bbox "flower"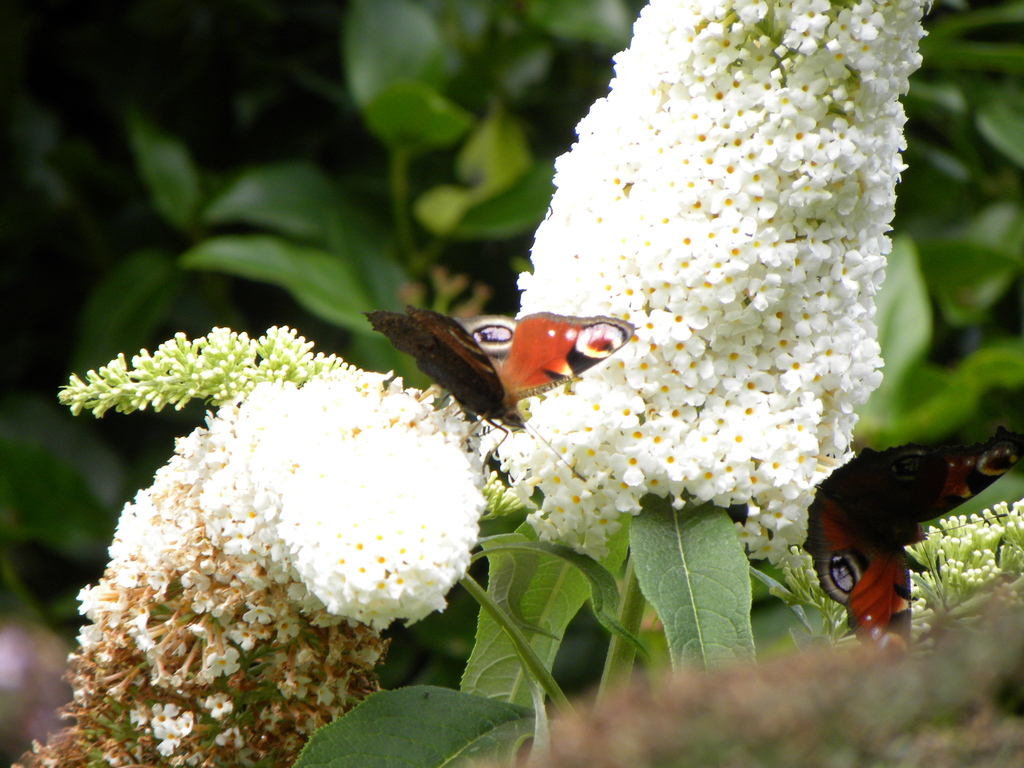
BBox(909, 492, 1023, 644)
